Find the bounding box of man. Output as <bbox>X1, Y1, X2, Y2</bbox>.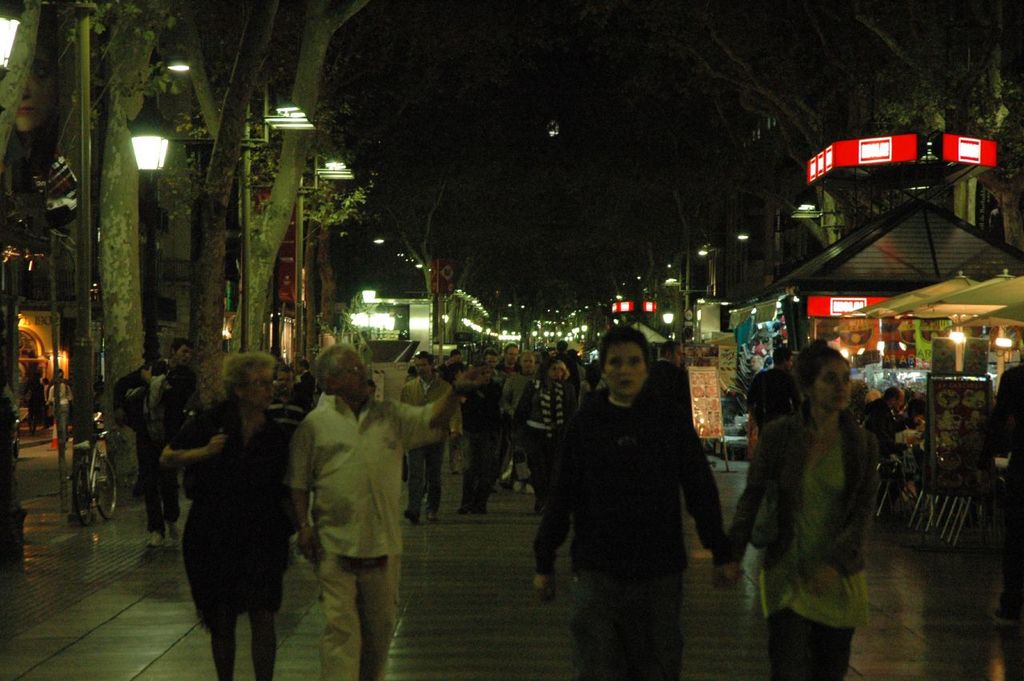
<bbox>394, 354, 467, 519</bbox>.
